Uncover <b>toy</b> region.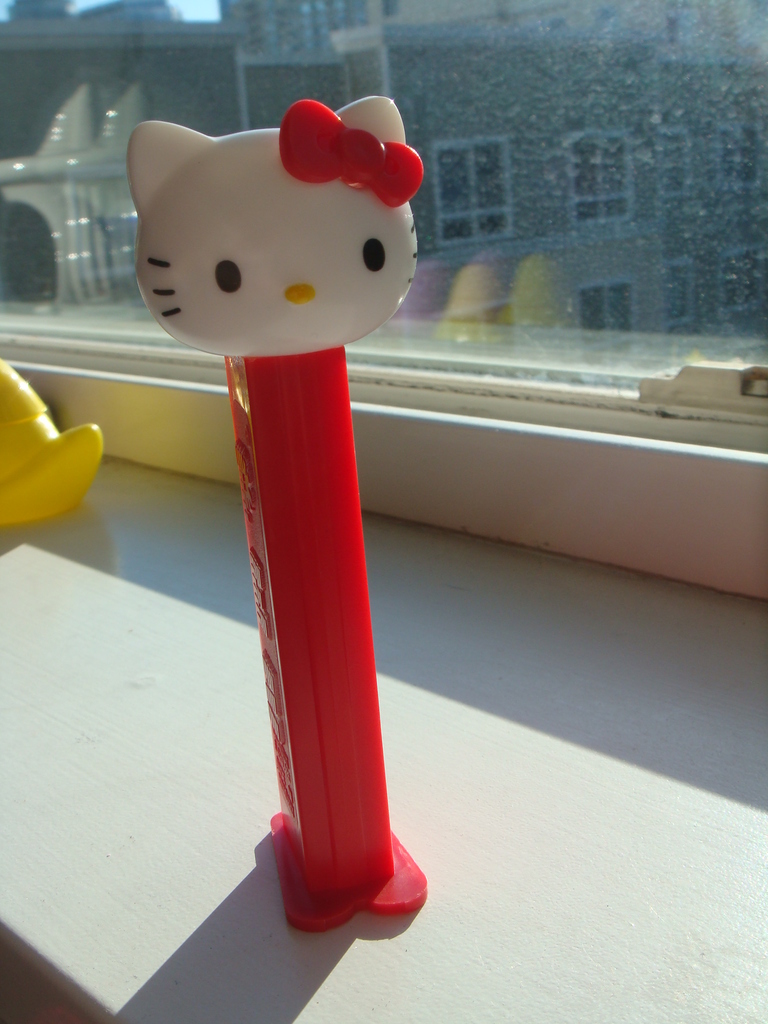
Uncovered: 122 72 440 952.
